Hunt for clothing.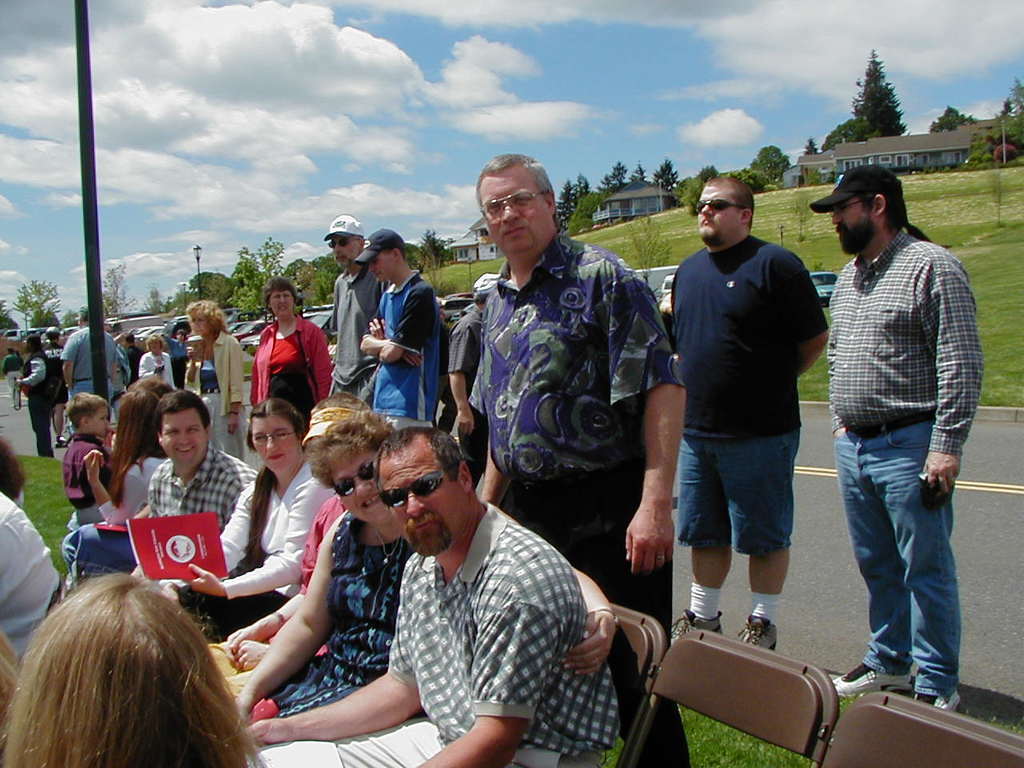
Hunted down at (x1=476, y1=238, x2=672, y2=767).
